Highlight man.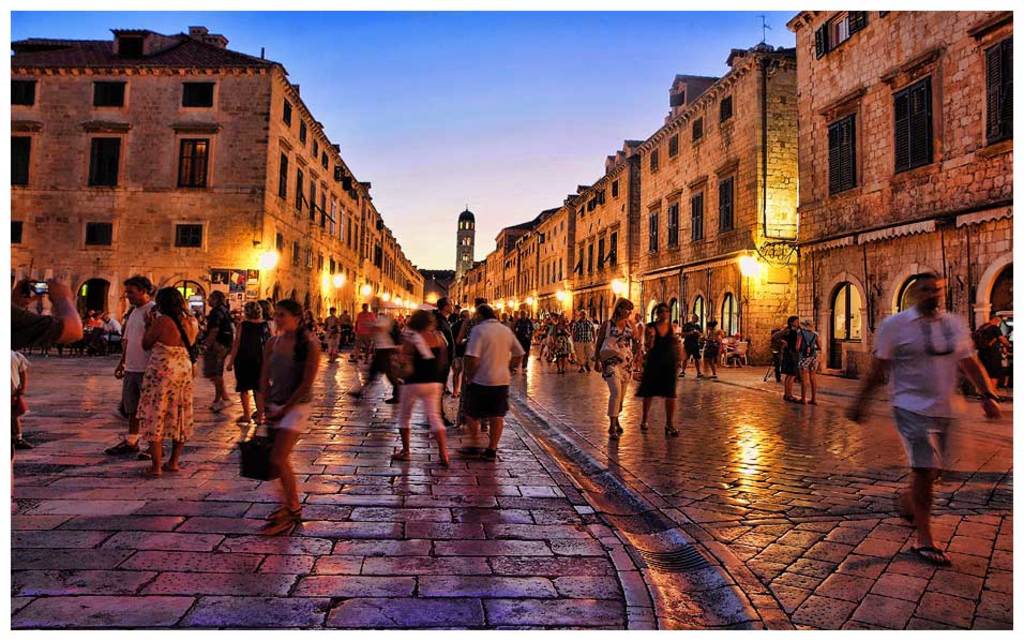
Highlighted region: 200,293,237,412.
